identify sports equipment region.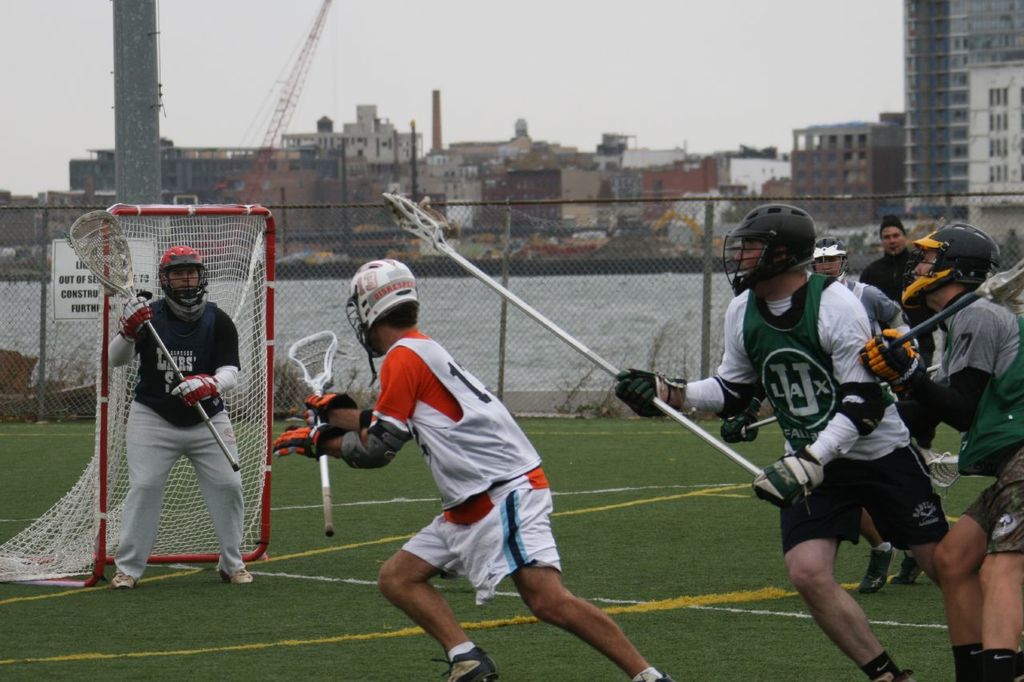
Region: BBox(719, 405, 758, 444).
